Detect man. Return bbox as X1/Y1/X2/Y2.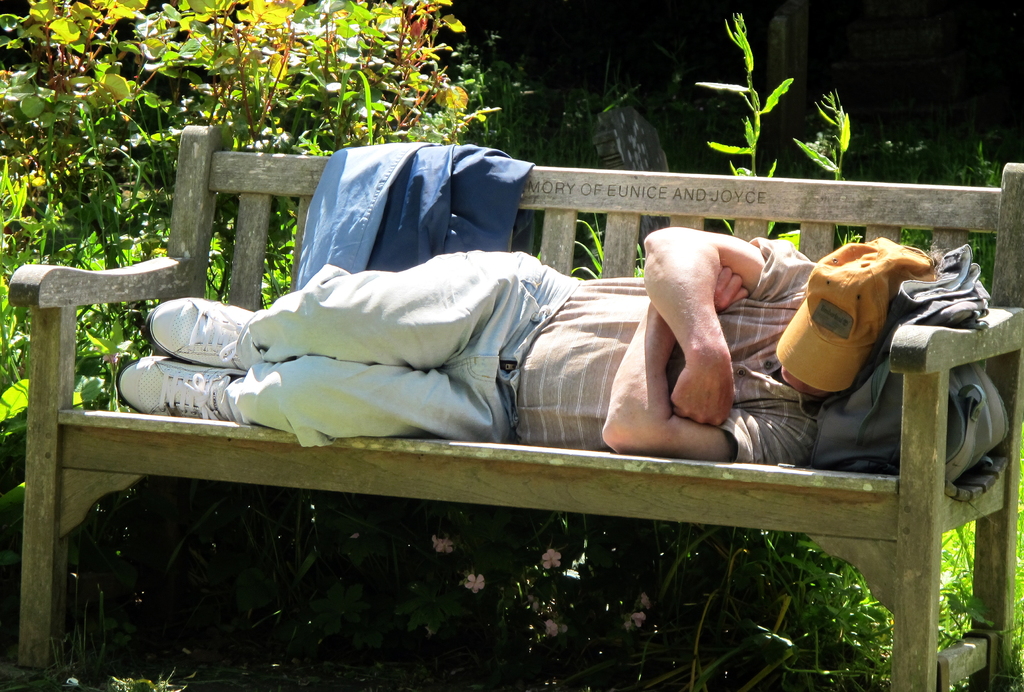
116/234/941/467.
